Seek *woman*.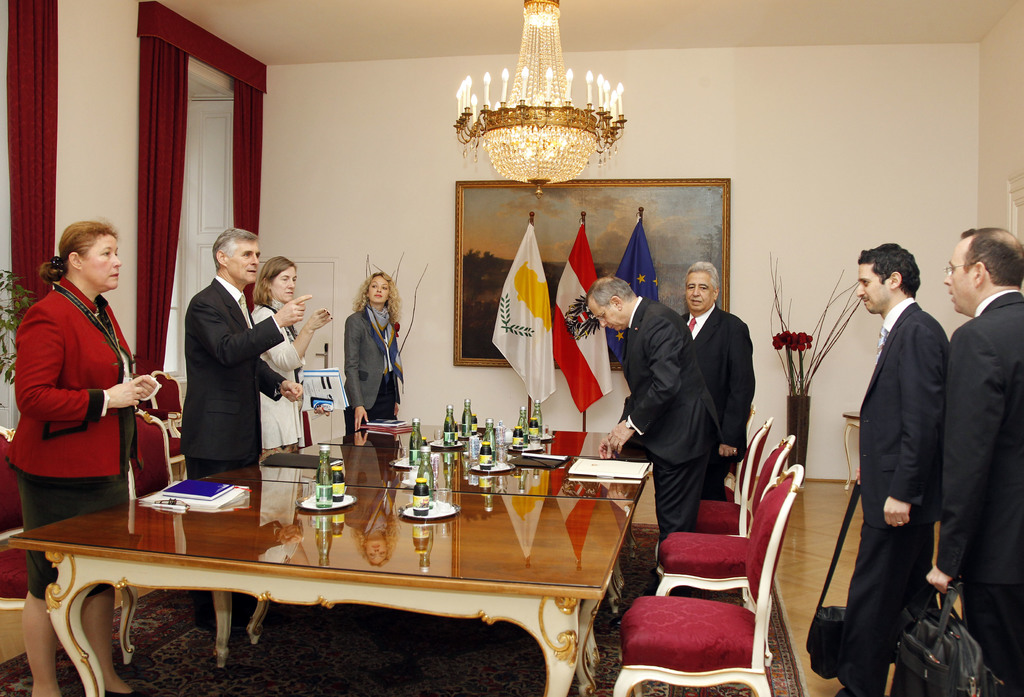
345, 273, 403, 430.
